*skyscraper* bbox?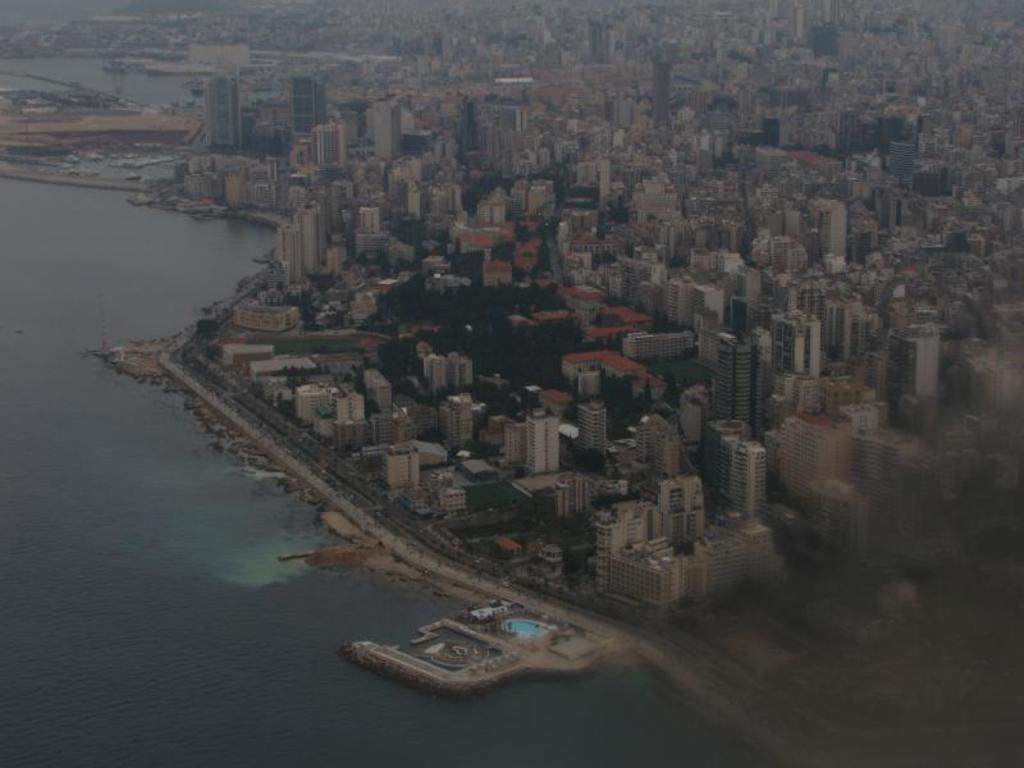
pyautogui.locateOnScreen(233, 300, 298, 334)
